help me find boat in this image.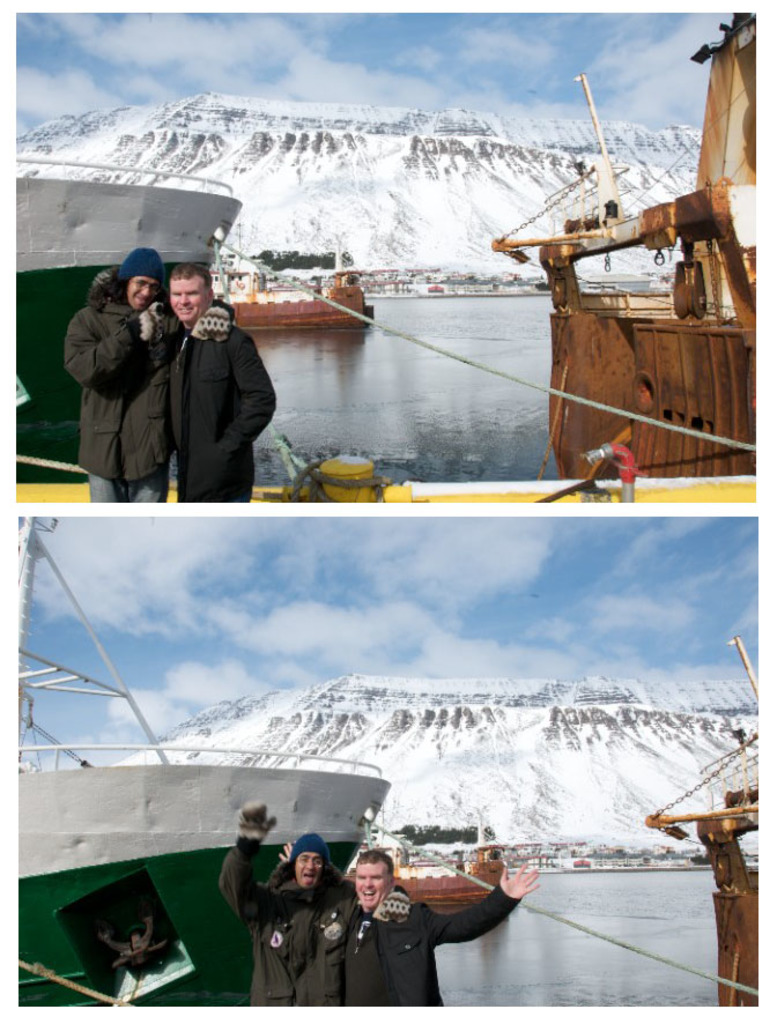
Found it: <region>28, 421, 768, 497</region>.
